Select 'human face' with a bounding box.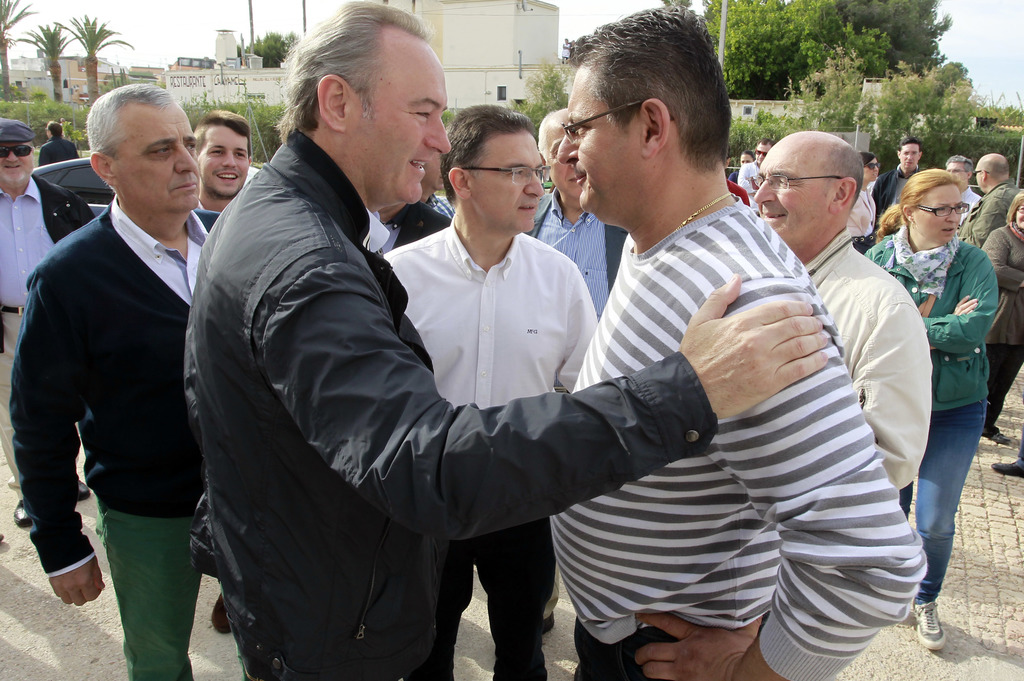
[117,104,198,209].
